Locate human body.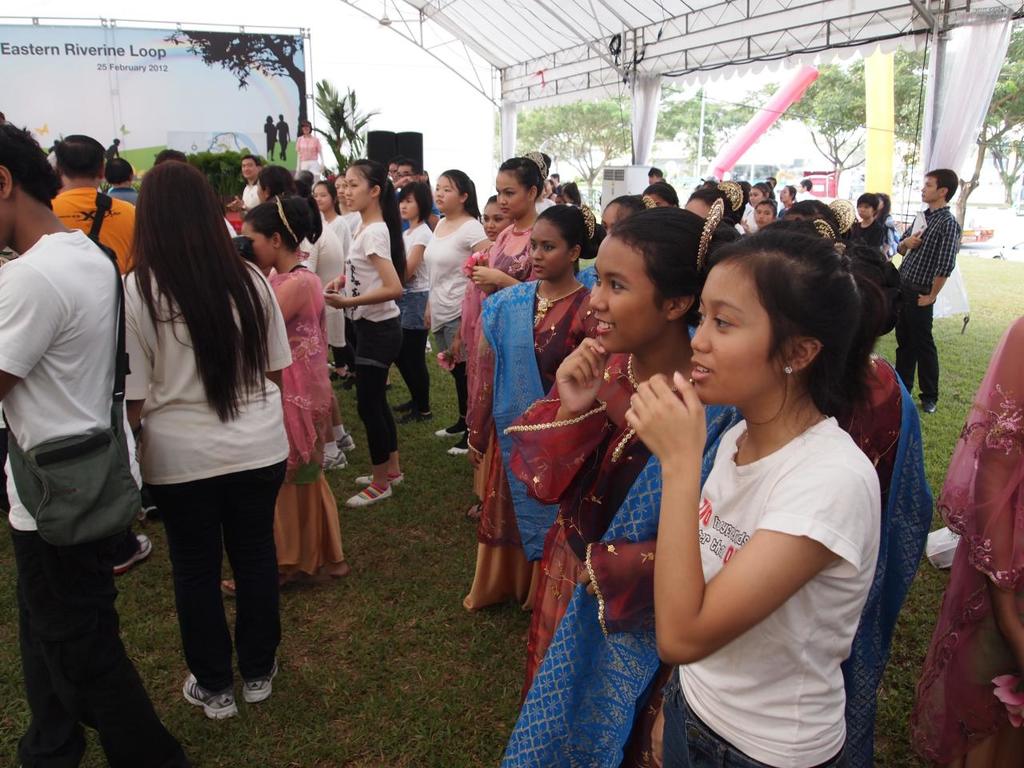
Bounding box: 324:218:352:258.
